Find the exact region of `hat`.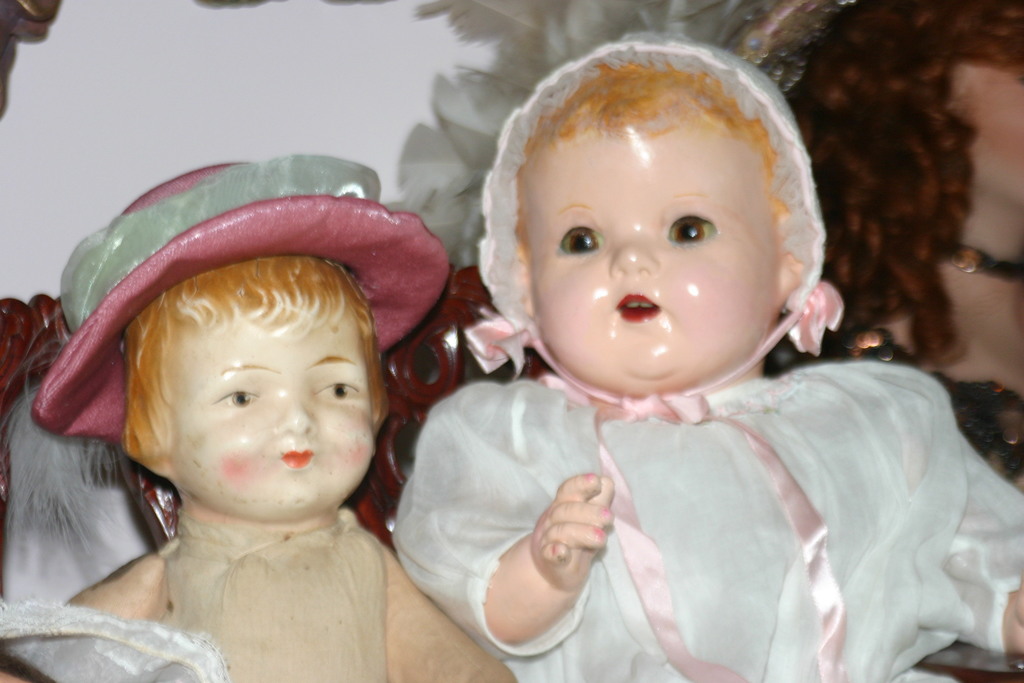
Exact region: BBox(32, 150, 453, 441).
